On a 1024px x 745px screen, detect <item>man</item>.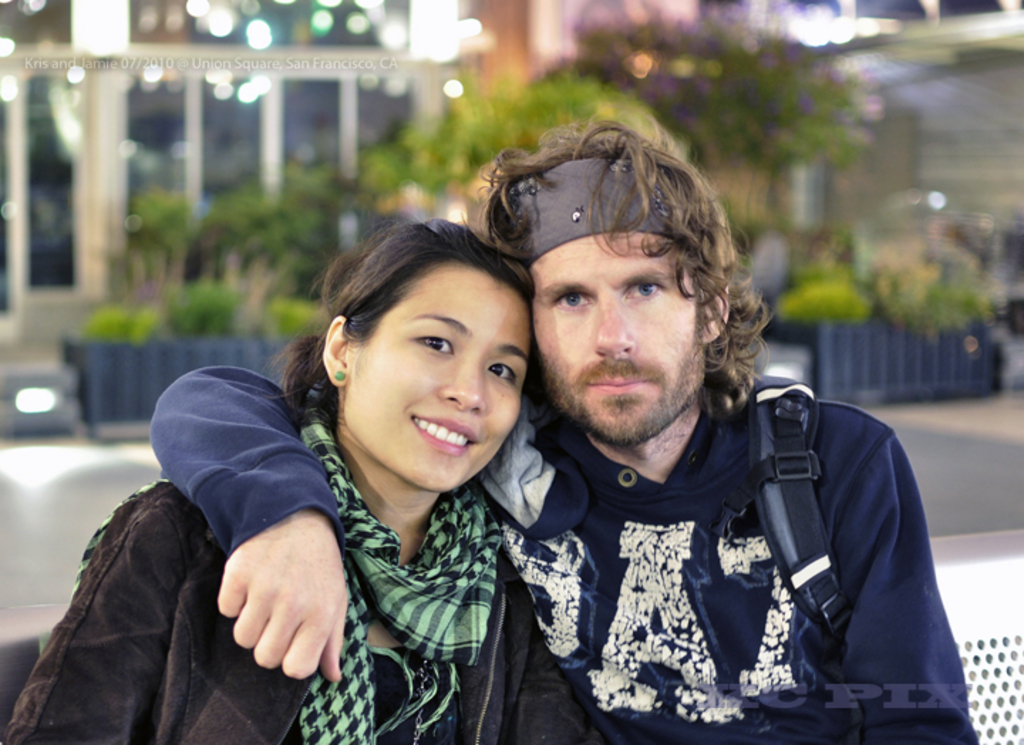
BBox(188, 149, 789, 735).
